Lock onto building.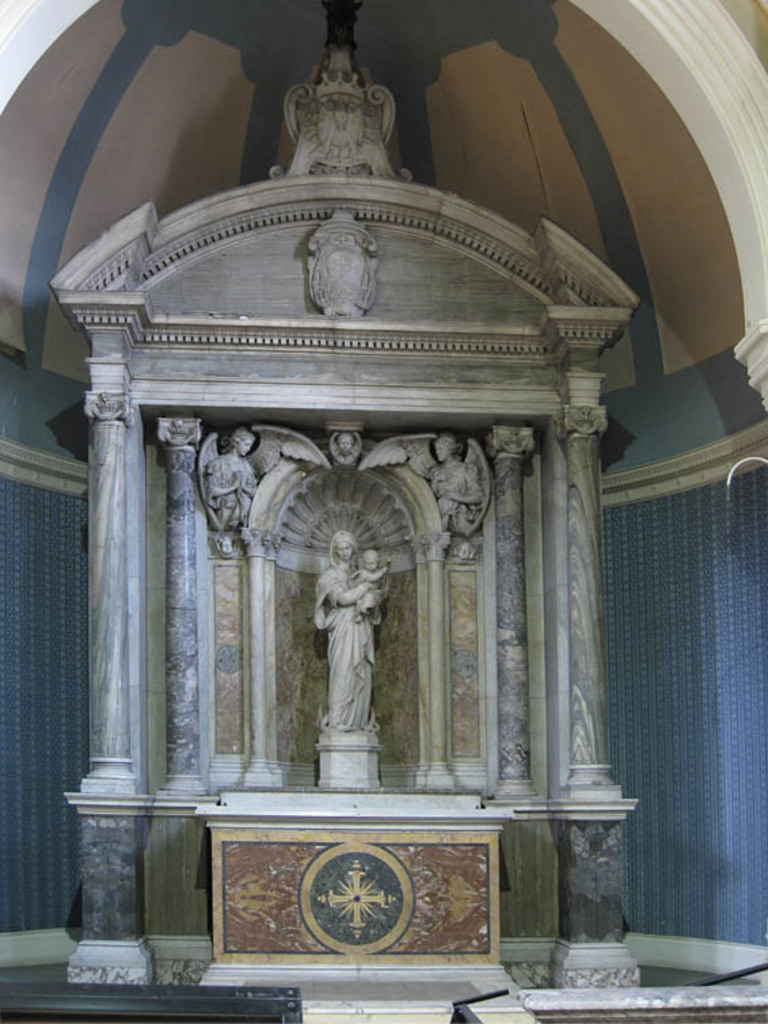
Locked: crop(0, 0, 767, 1023).
